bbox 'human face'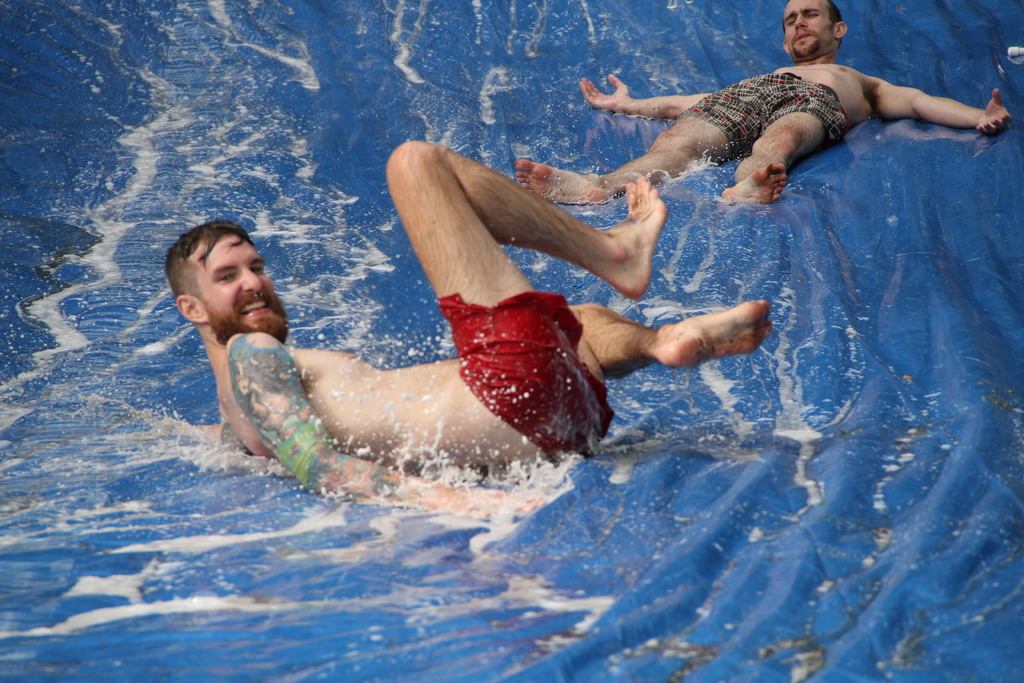
x1=191, y1=233, x2=303, y2=338
